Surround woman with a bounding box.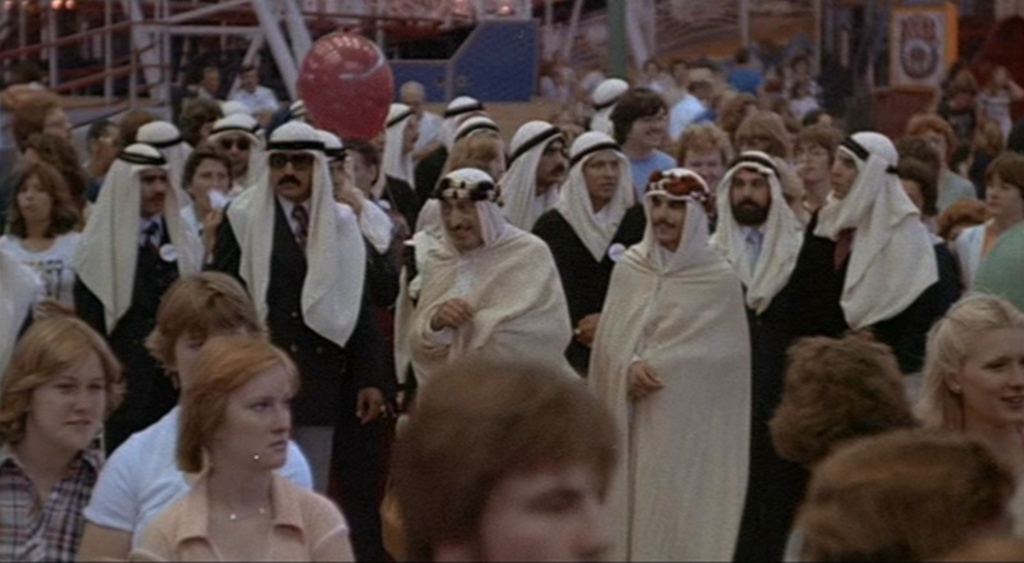
box=[0, 161, 90, 319].
